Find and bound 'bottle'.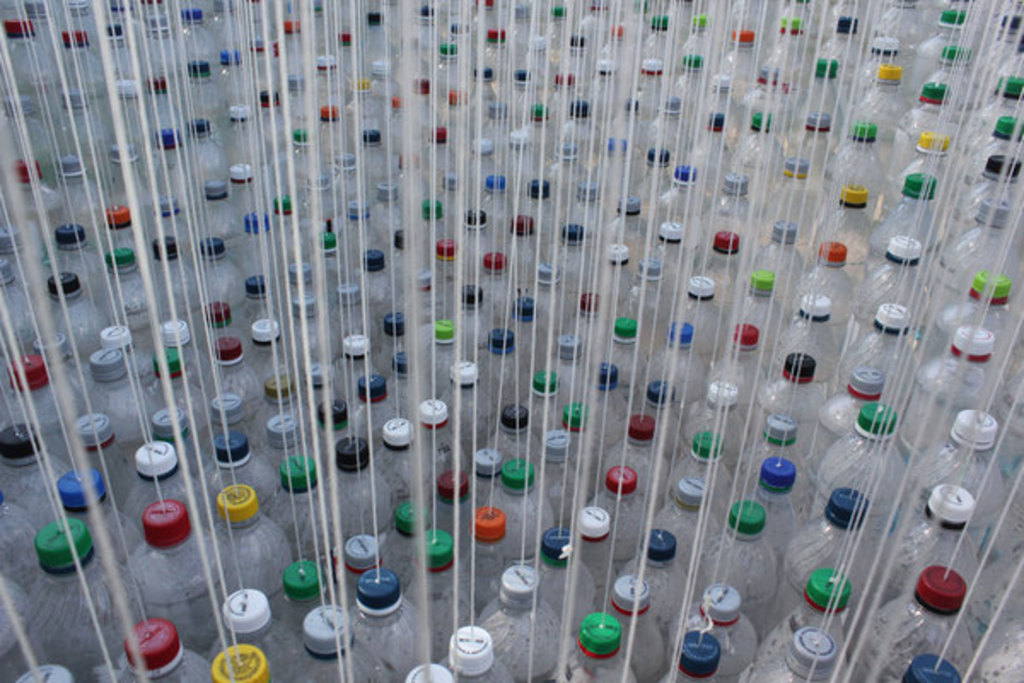
Bound: 55 464 150 599.
